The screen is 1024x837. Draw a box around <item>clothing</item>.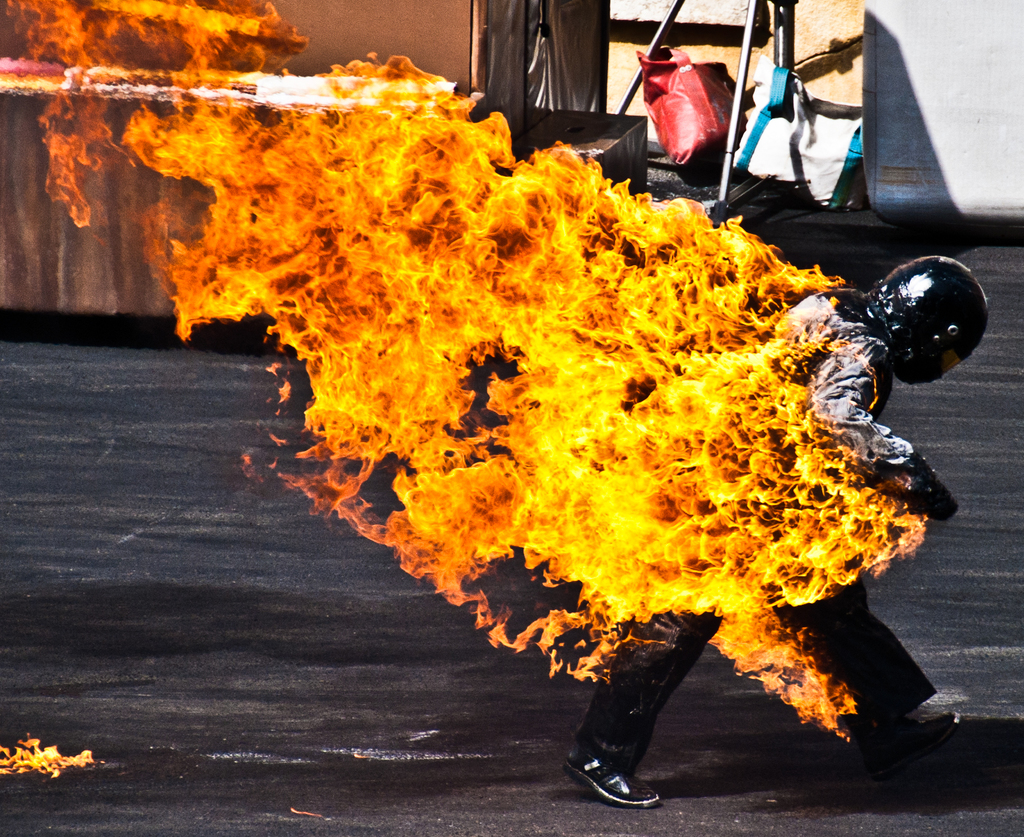
rect(765, 285, 960, 524).
